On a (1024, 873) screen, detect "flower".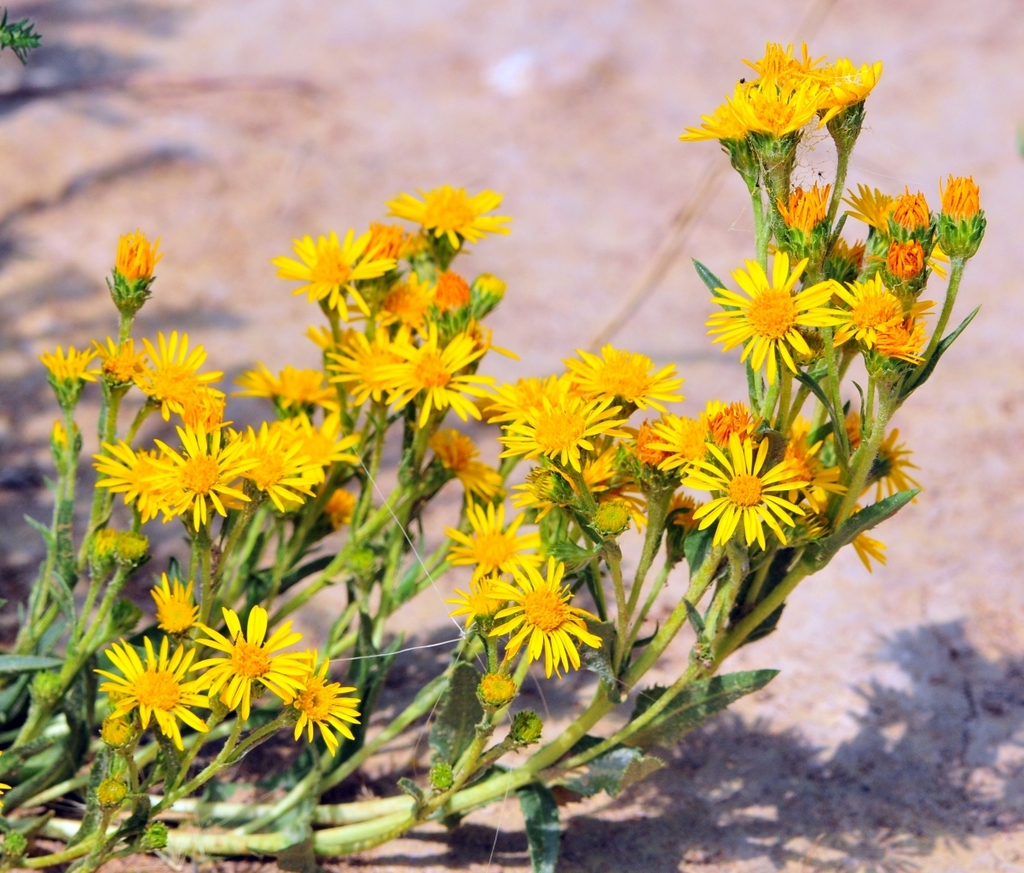
(left=563, top=344, right=678, bottom=408).
